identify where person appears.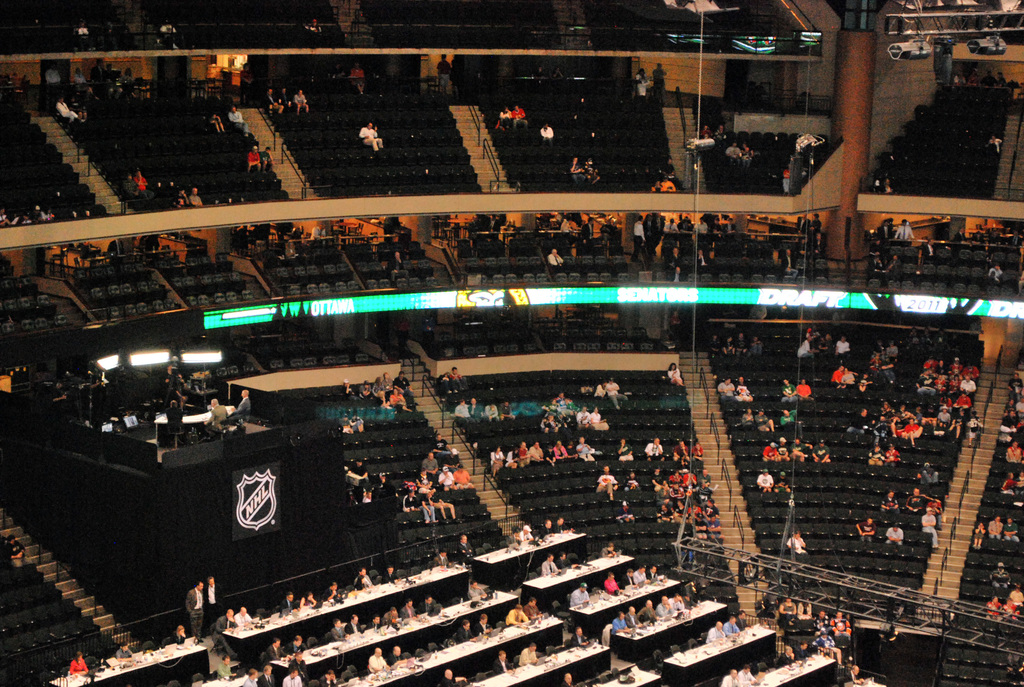
Appears at 491:649:515:674.
